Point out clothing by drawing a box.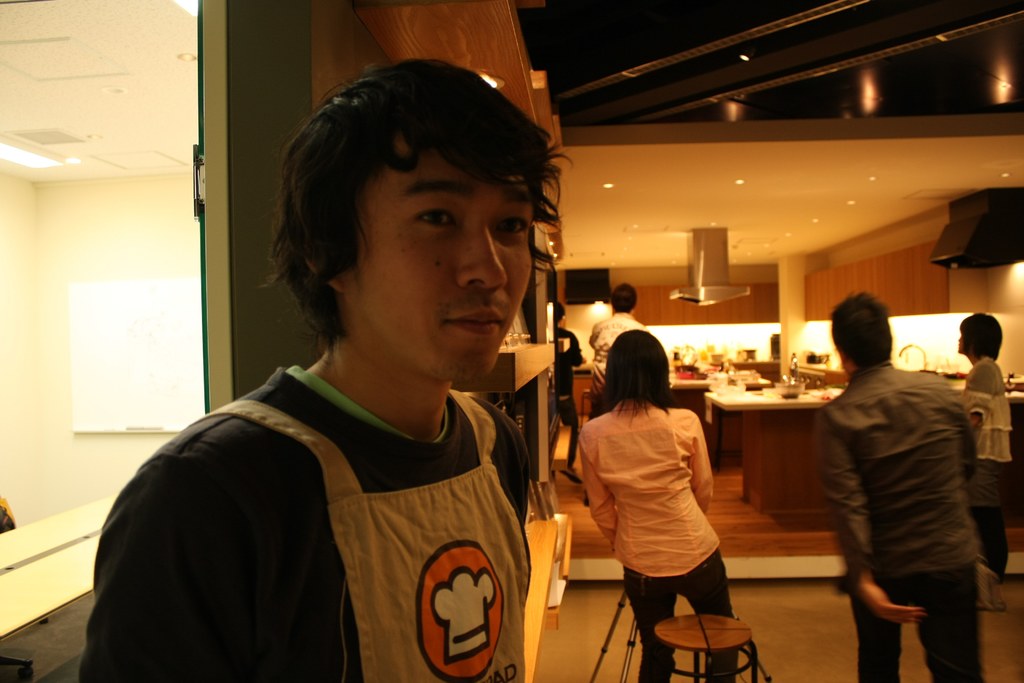
[811, 359, 987, 682].
